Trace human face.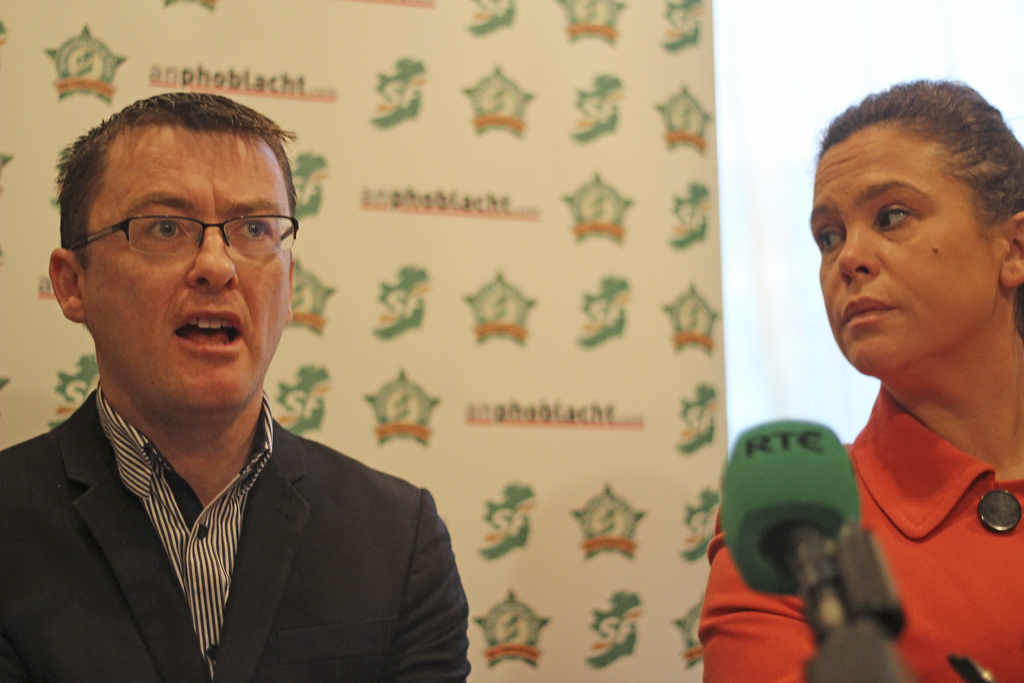
Traced to BBox(809, 133, 1005, 374).
